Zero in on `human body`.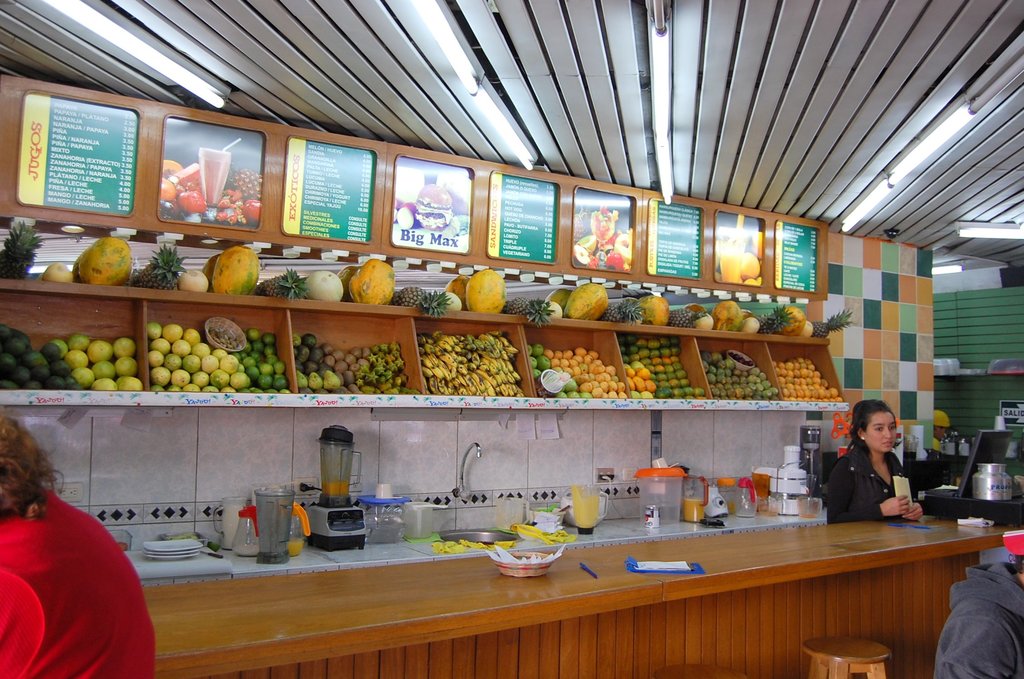
Zeroed in: [824,398,925,519].
